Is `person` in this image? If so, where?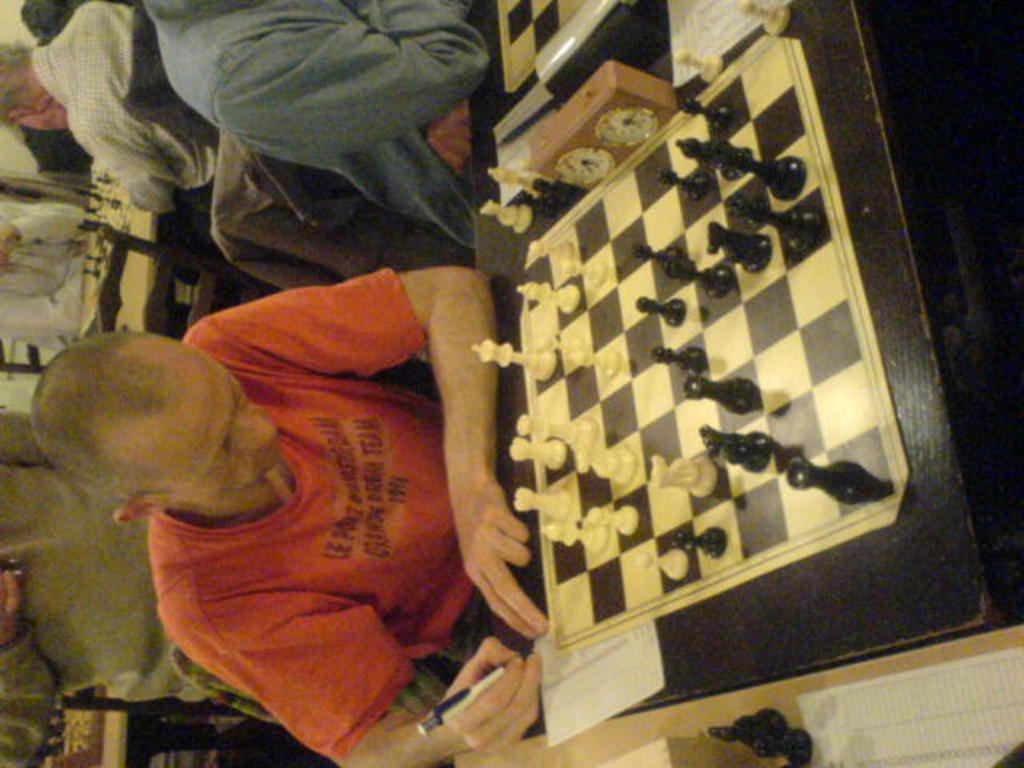
Yes, at box(0, 0, 226, 210).
